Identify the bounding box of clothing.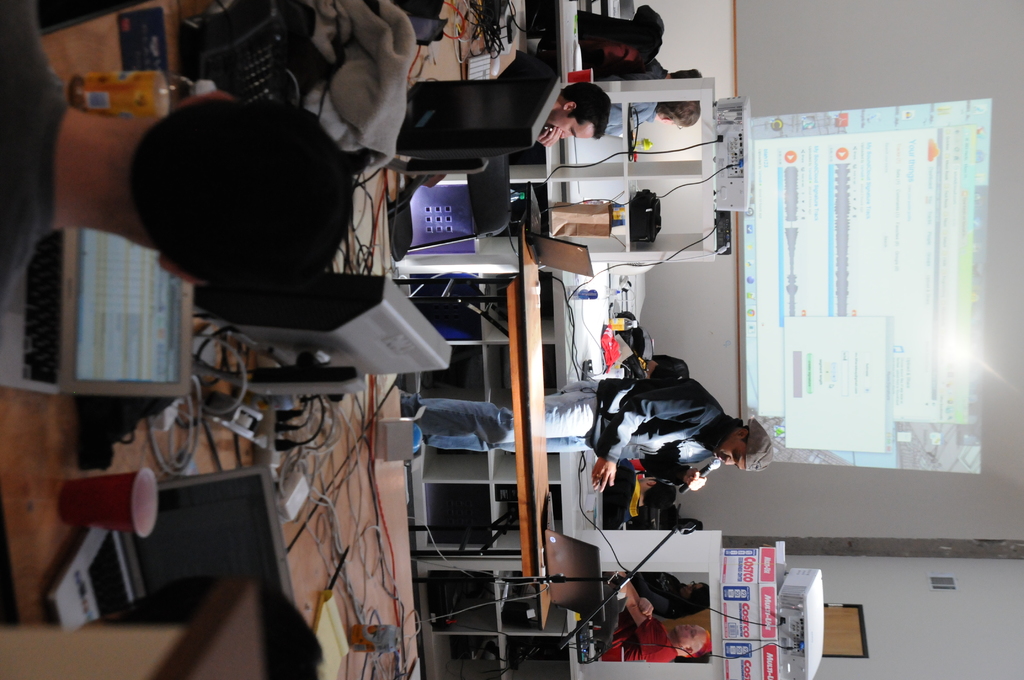
rect(584, 375, 716, 468).
